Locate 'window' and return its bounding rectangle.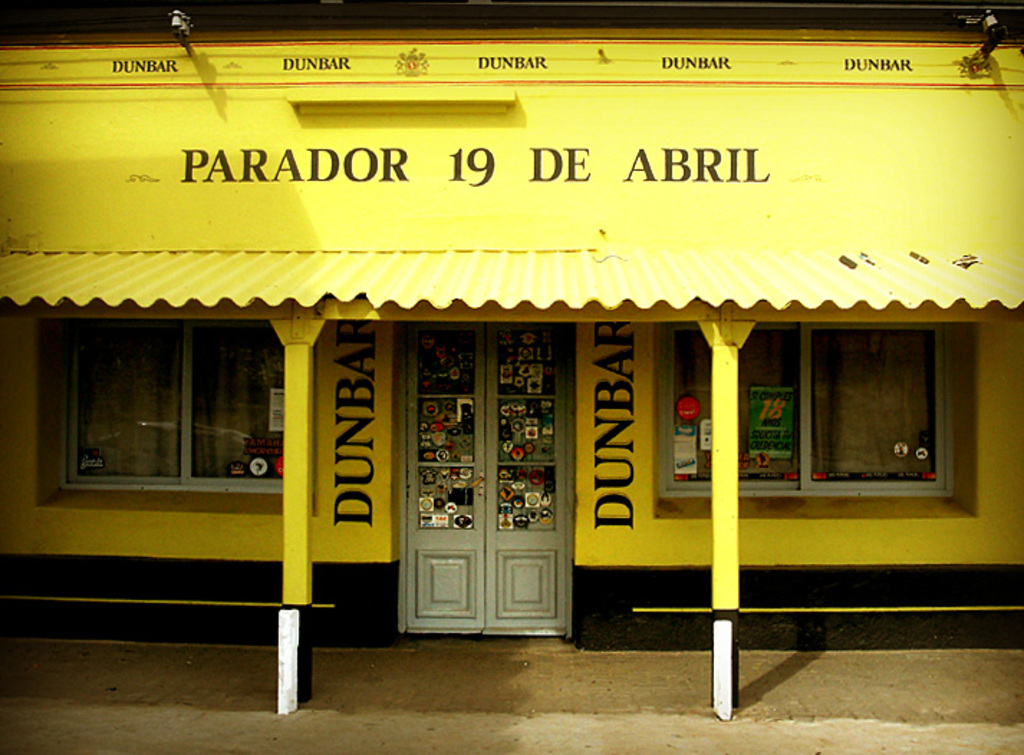
<bbox>19, 306, 310, 524</bbox>.
